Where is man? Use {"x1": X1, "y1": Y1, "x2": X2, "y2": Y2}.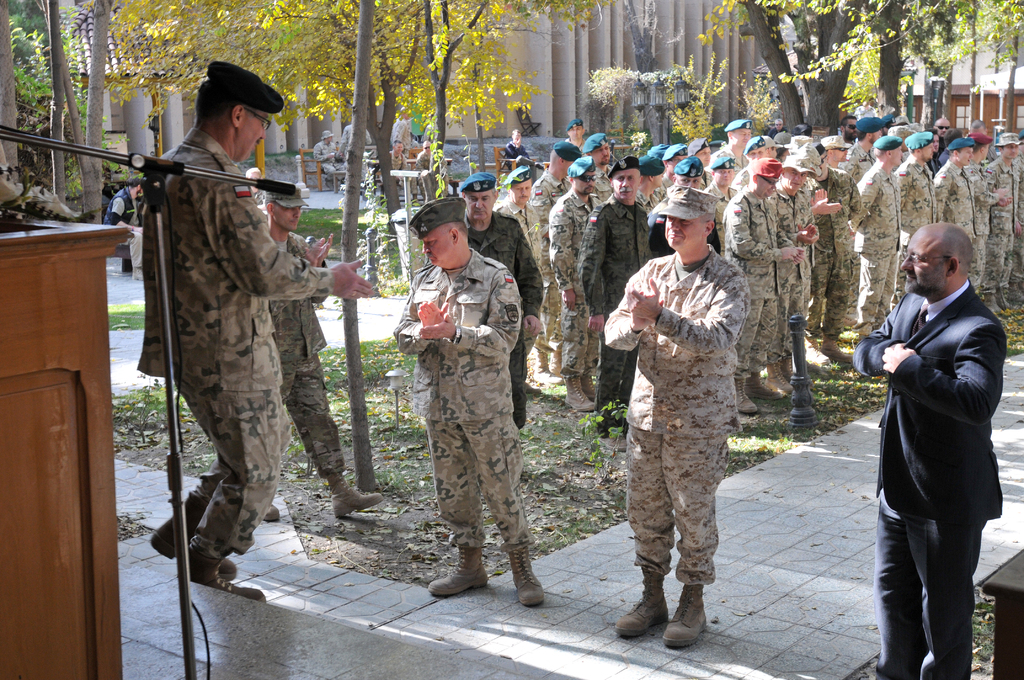
{"x1": 547, "y1": 156, "x2": 607, "y2": 414}.
